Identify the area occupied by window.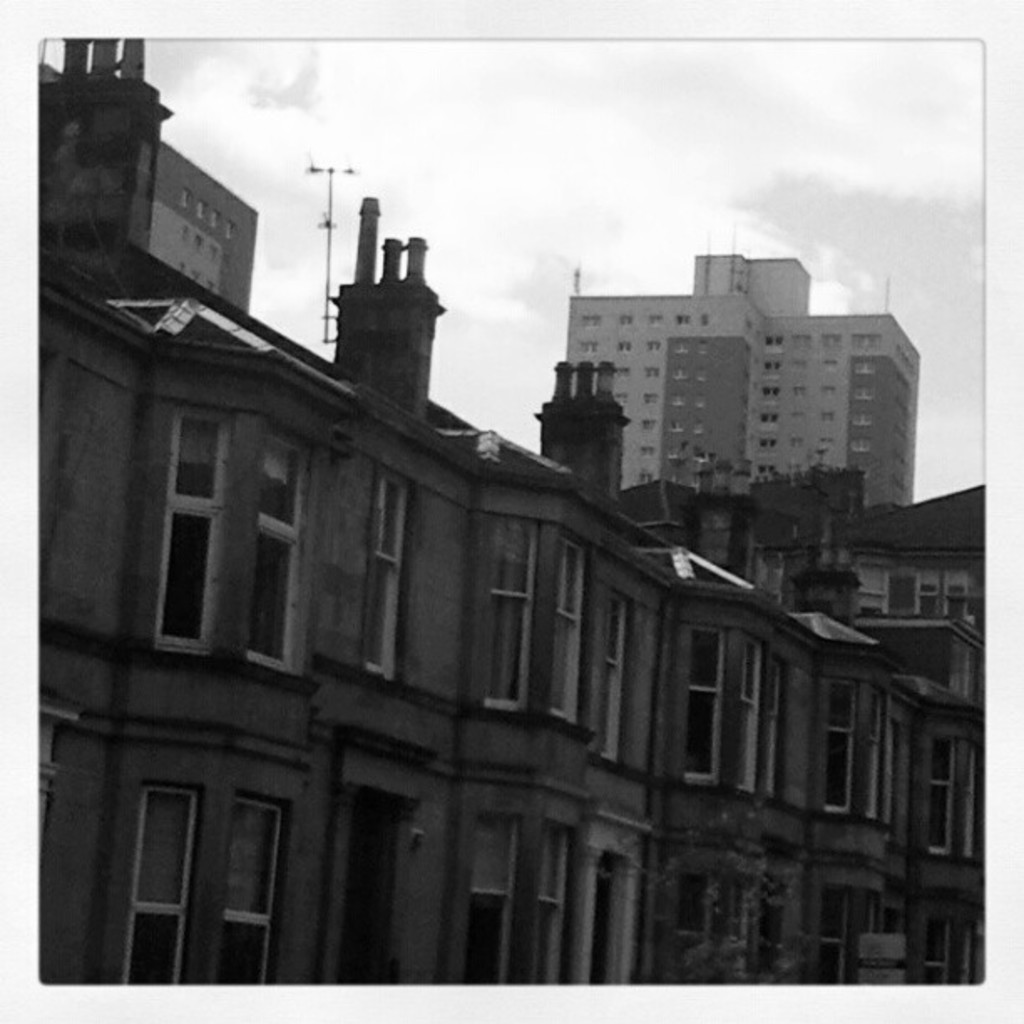
Area: 197/201/207/226.
